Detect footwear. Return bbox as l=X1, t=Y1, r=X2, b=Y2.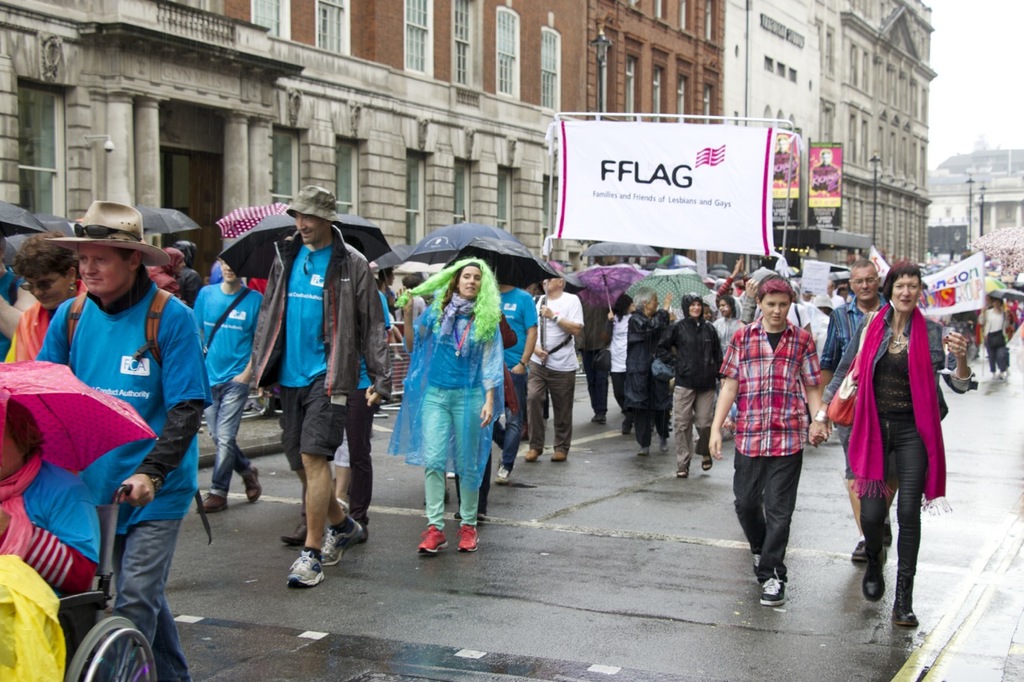
l=658, t=436, r=668, b=453.
